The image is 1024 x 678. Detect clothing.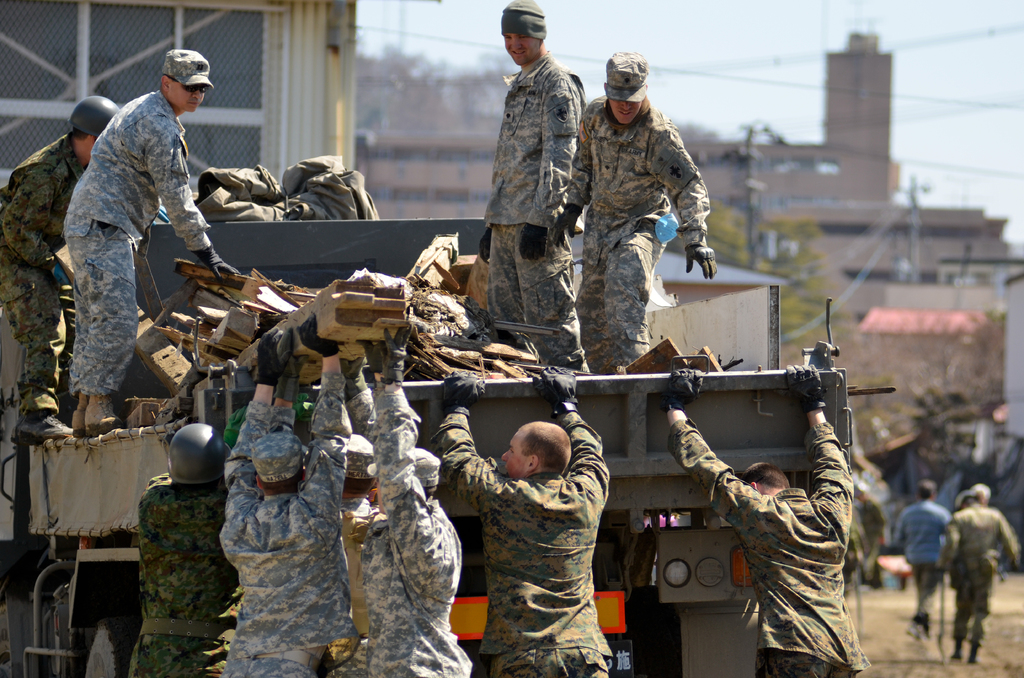
Detection: <bbox>469, 52, 583, 382</bbox>.
